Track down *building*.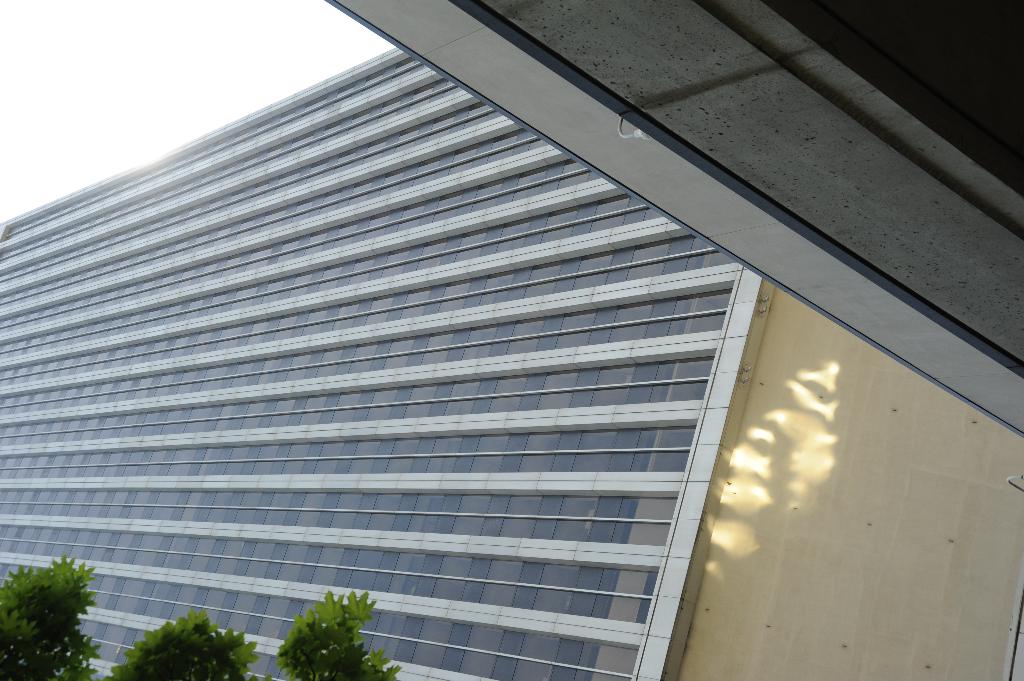
Tracked to BBox(0, 44, 1023, 680).
